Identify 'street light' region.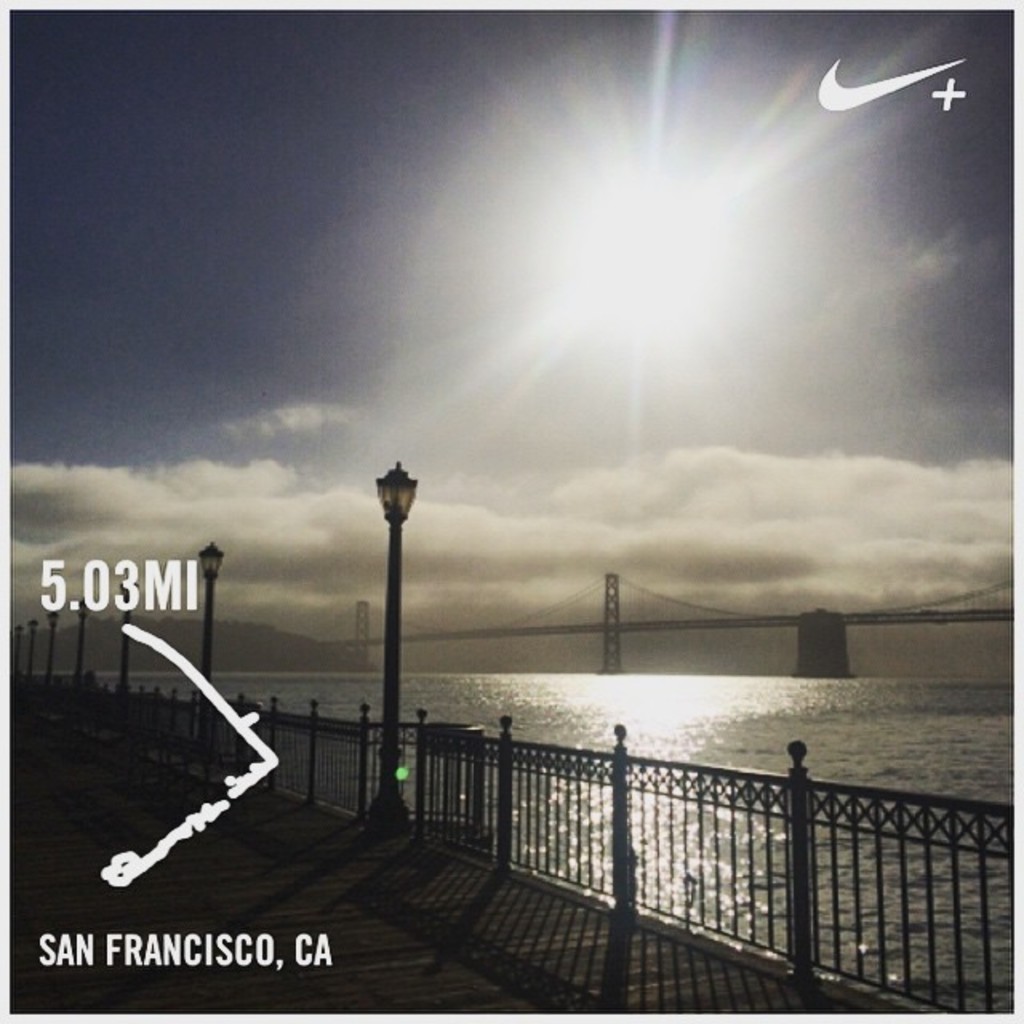
Region: [left=14, top=622, right=29, bottom=682].
